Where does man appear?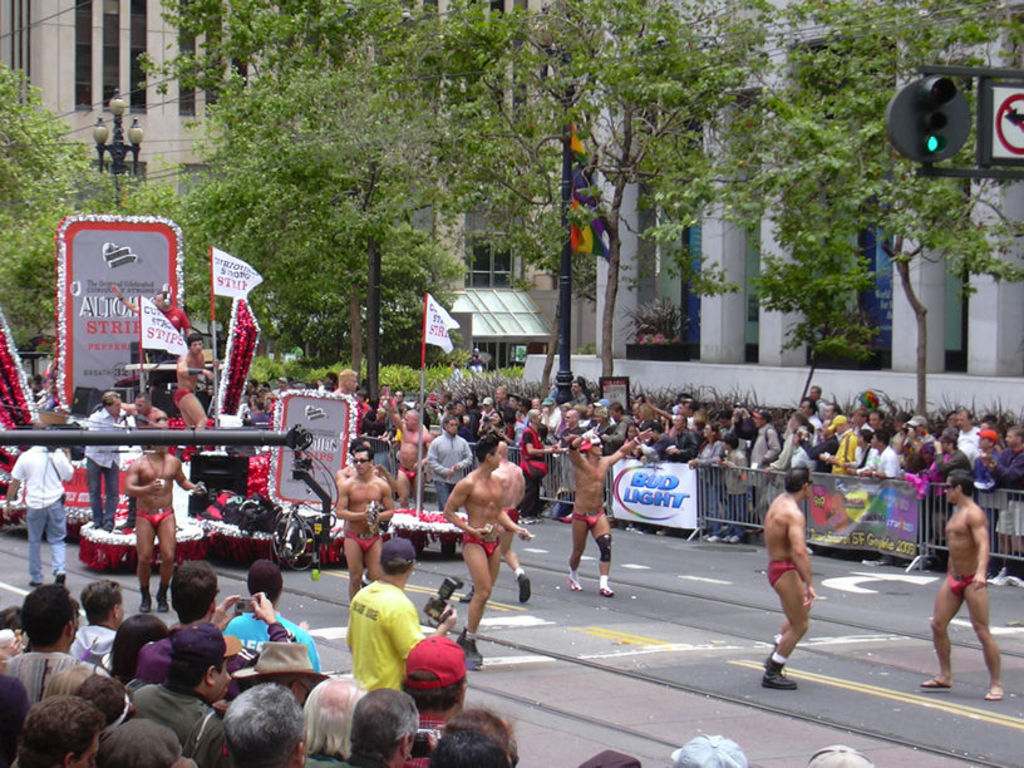
Appears at <region>1, 579, 110, 700</region>.
